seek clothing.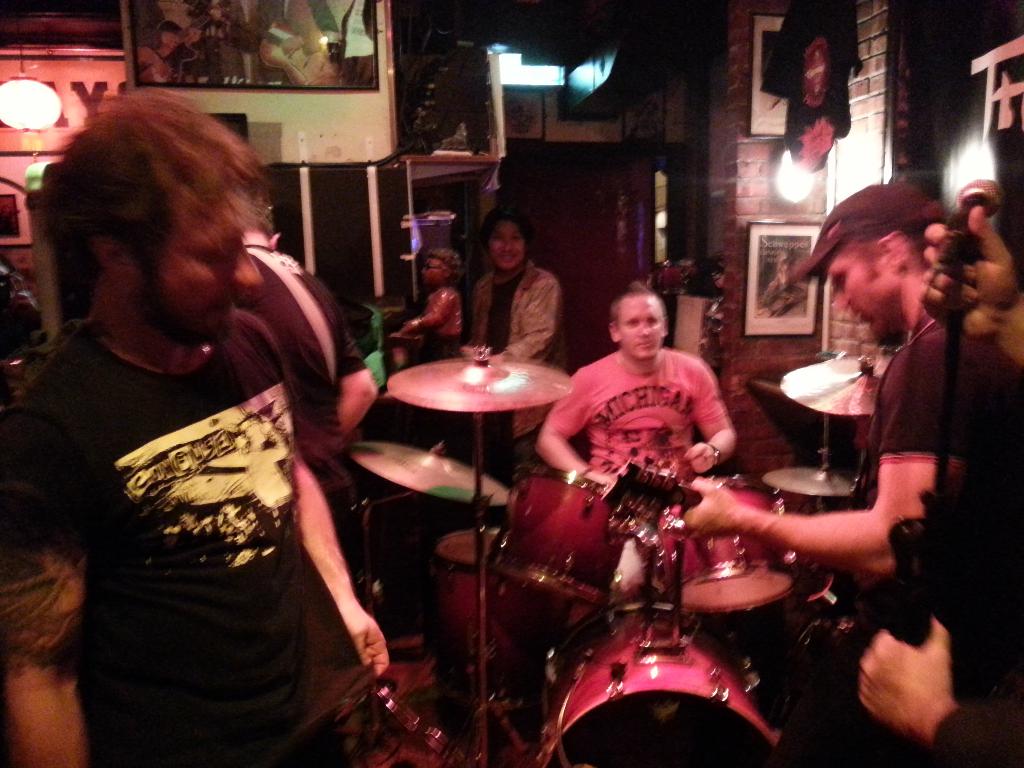
crop(858, 315, 1016, 641).
